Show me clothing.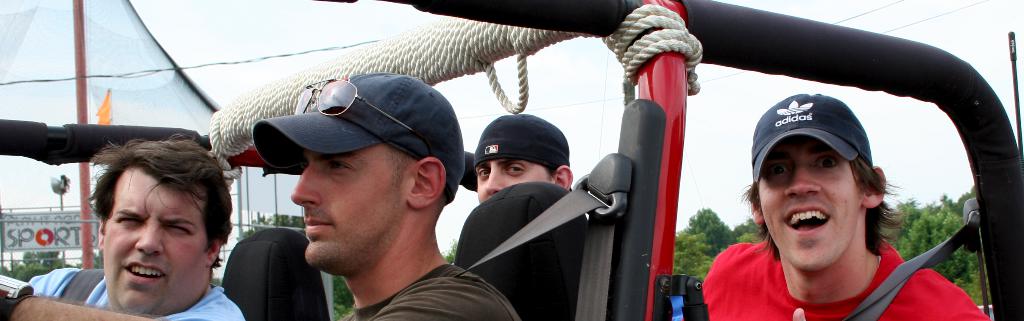
clothing is here: (left=0, top=276, right=246, bottom=320).
